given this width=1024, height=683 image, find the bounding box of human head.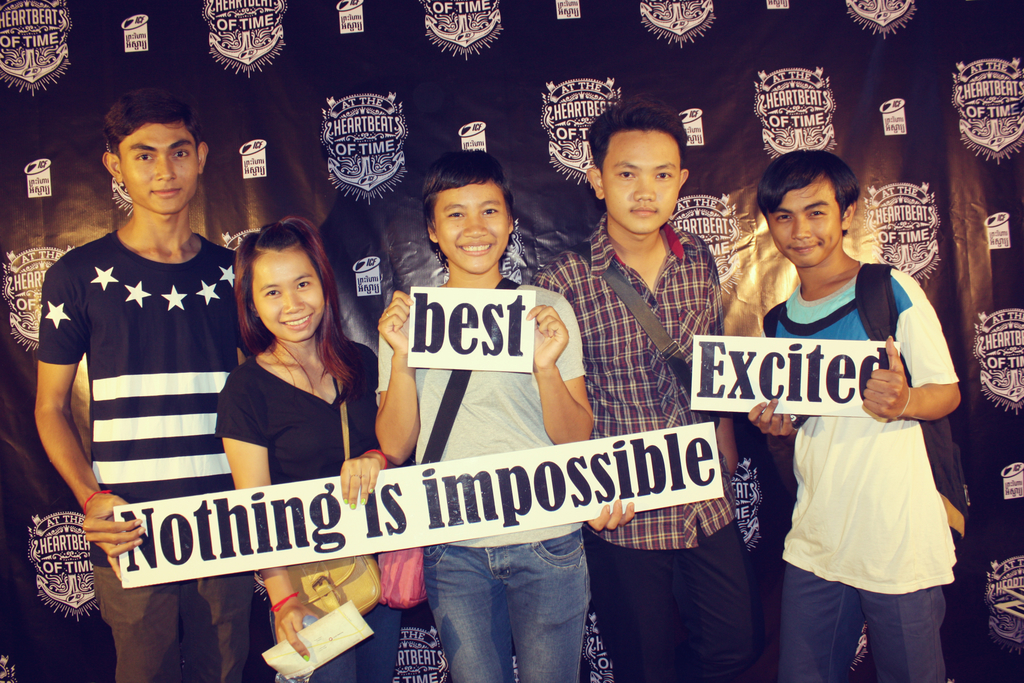
x1=421, y1=152, x2=514, y2=274.
